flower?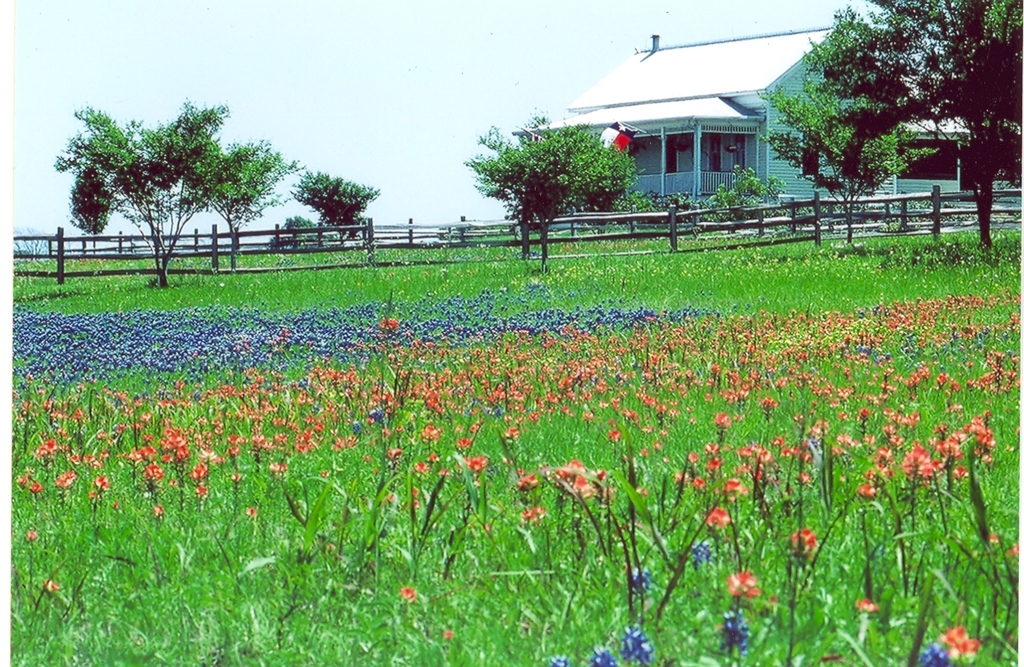
<bbox>727, 569, 759, 602</bbox>
